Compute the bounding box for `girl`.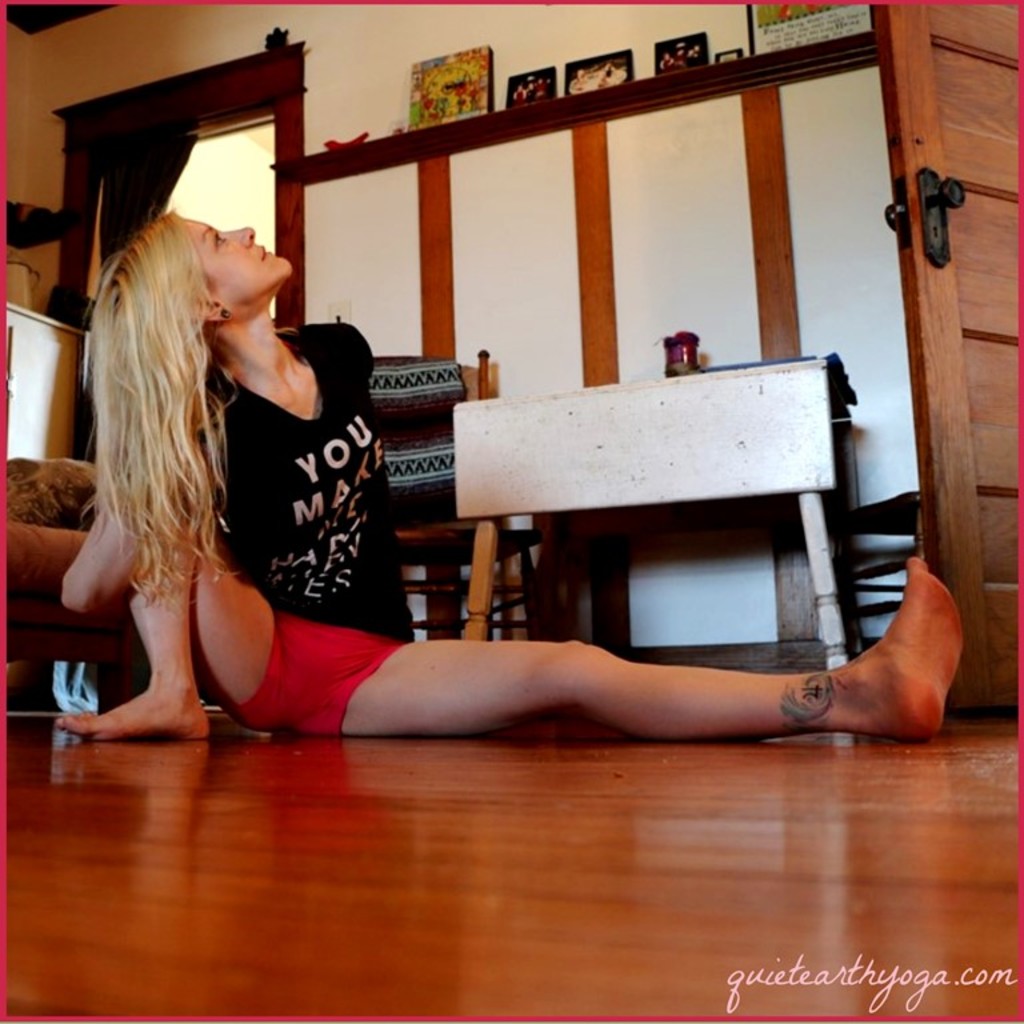
box(55, 212, 968, 751).
